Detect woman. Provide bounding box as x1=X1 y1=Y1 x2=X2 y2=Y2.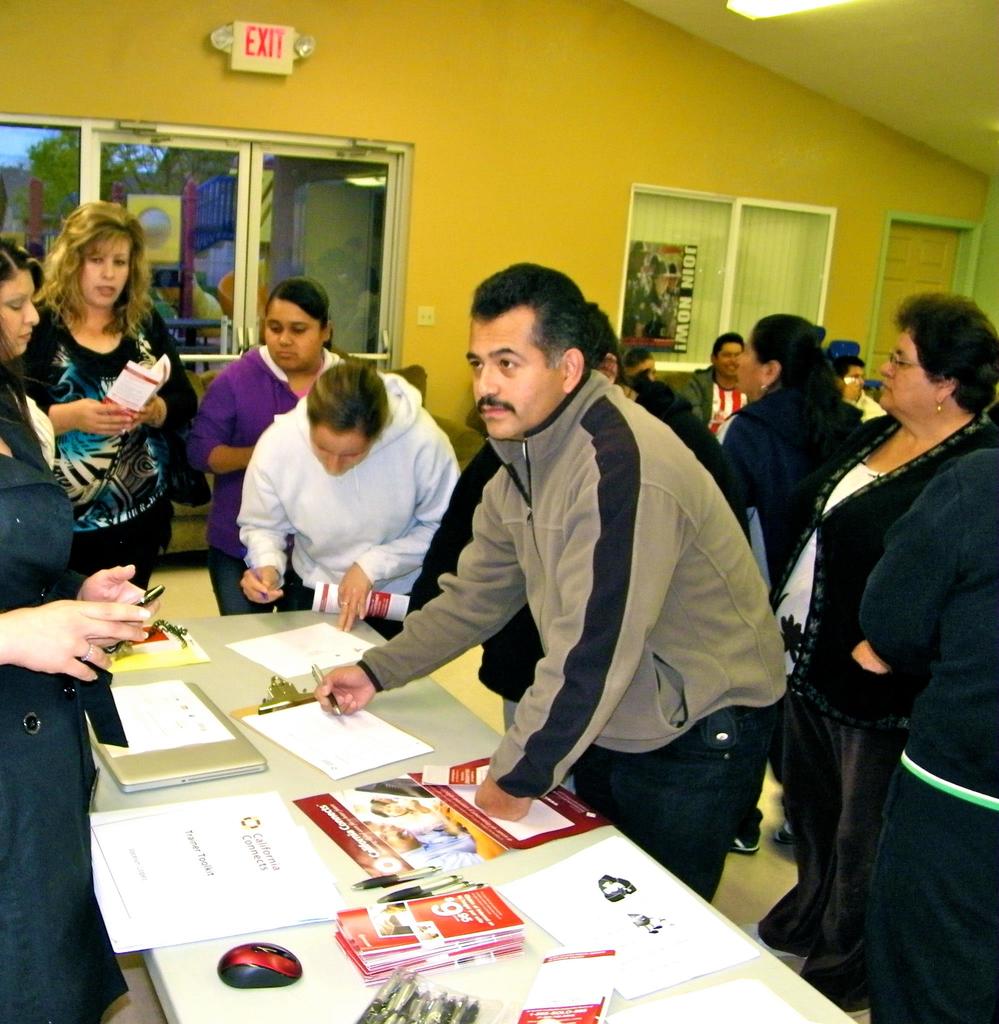
x1=1 y1=195 x2=209 y2=585.
